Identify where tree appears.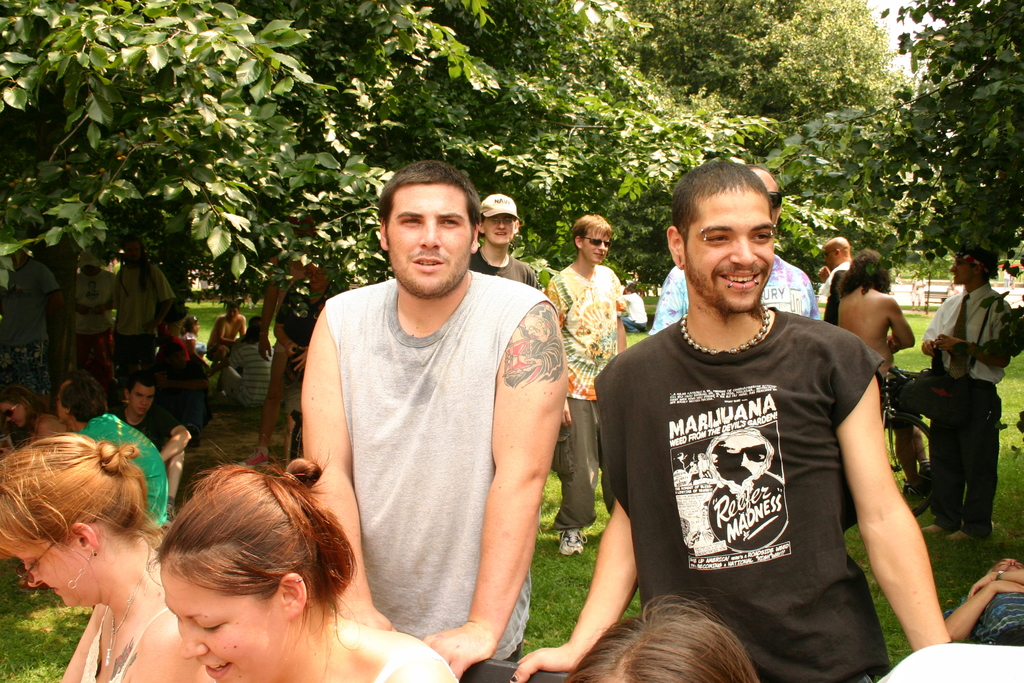
Appears at locate(0, 0, 300, 335).
